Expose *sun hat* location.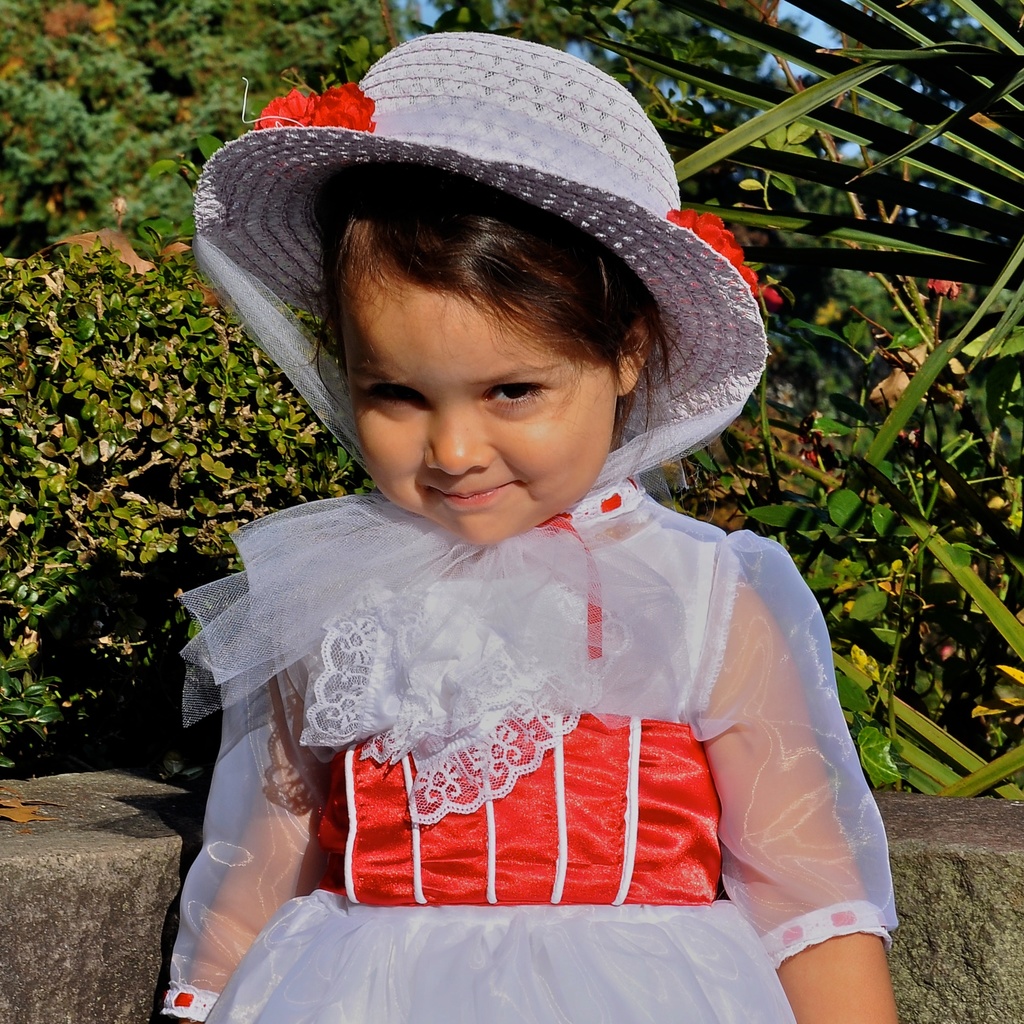
Exposed at (186, 30, 790, 728).
